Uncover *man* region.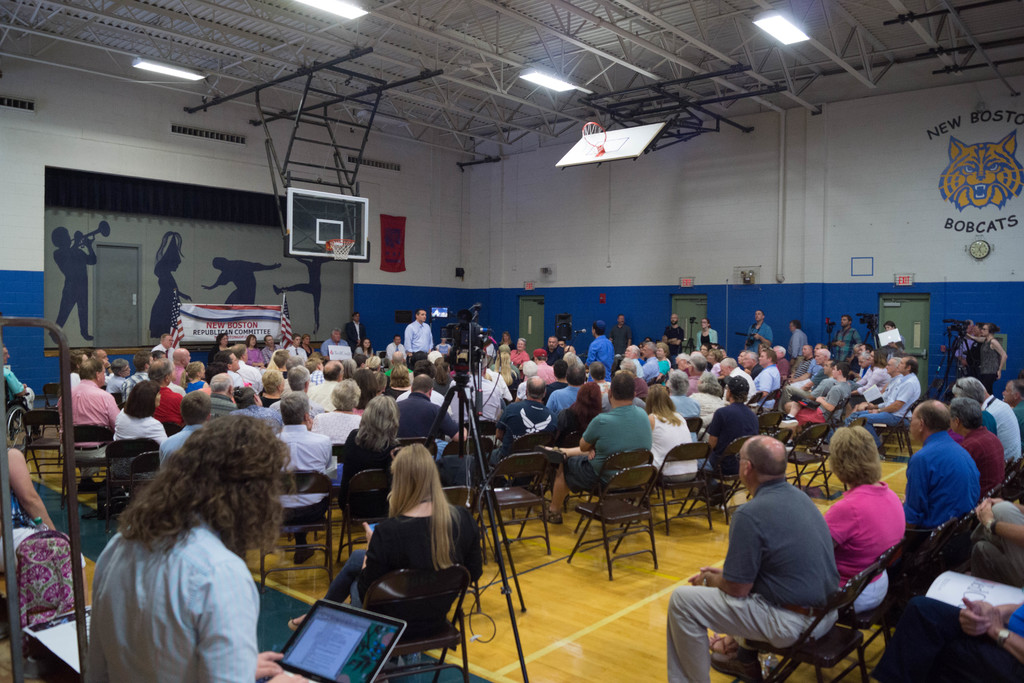
Uncovered: x1=902, y1=400, x2=981, y2=532.
